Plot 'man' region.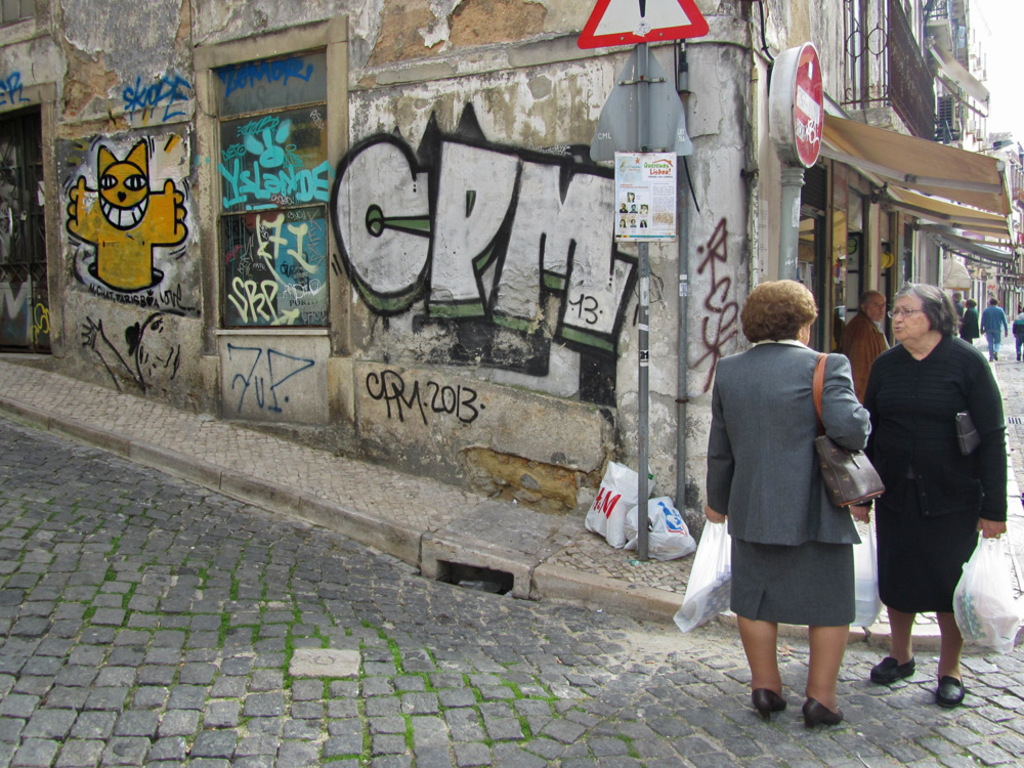
Plotted at (x1=957, y1=296, x2=978, y2=340).
